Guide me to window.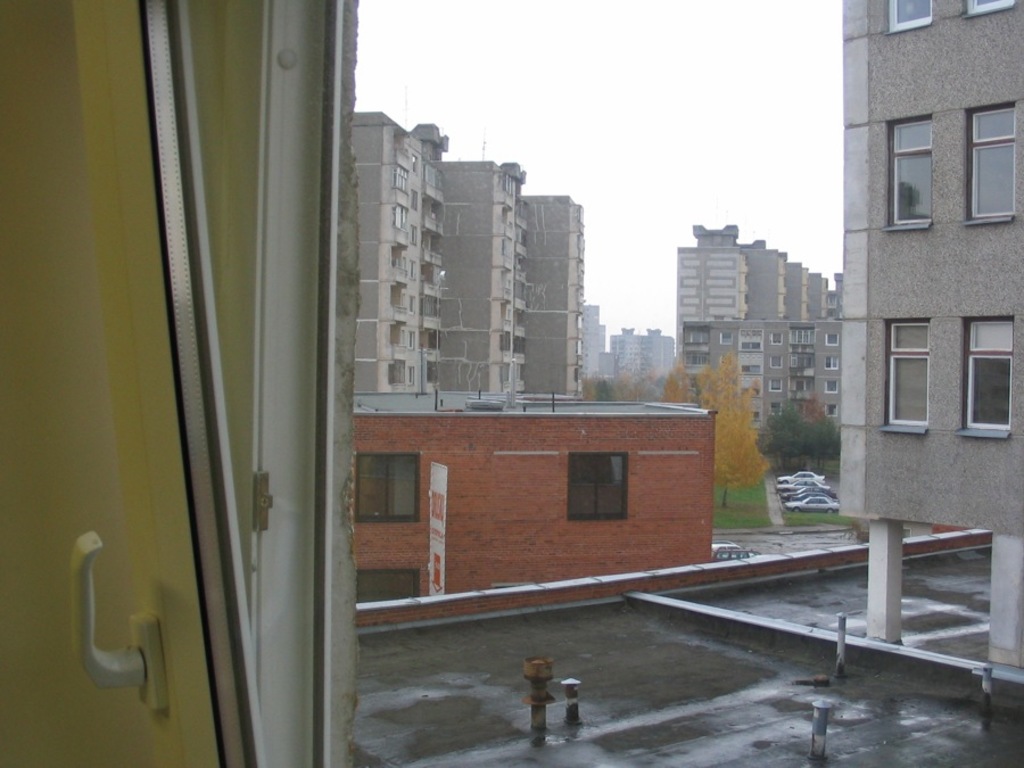
Guidance: box(824, 354, 839, 369).
